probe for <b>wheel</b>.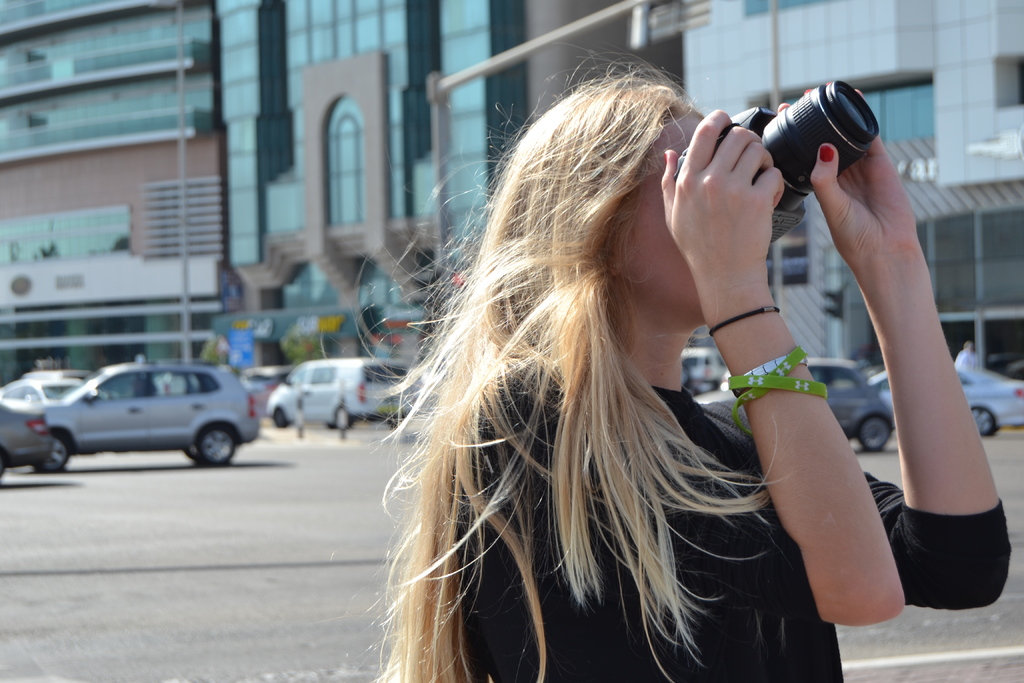
Probe result: [left=857, top=416, right=888, bottom=452].
